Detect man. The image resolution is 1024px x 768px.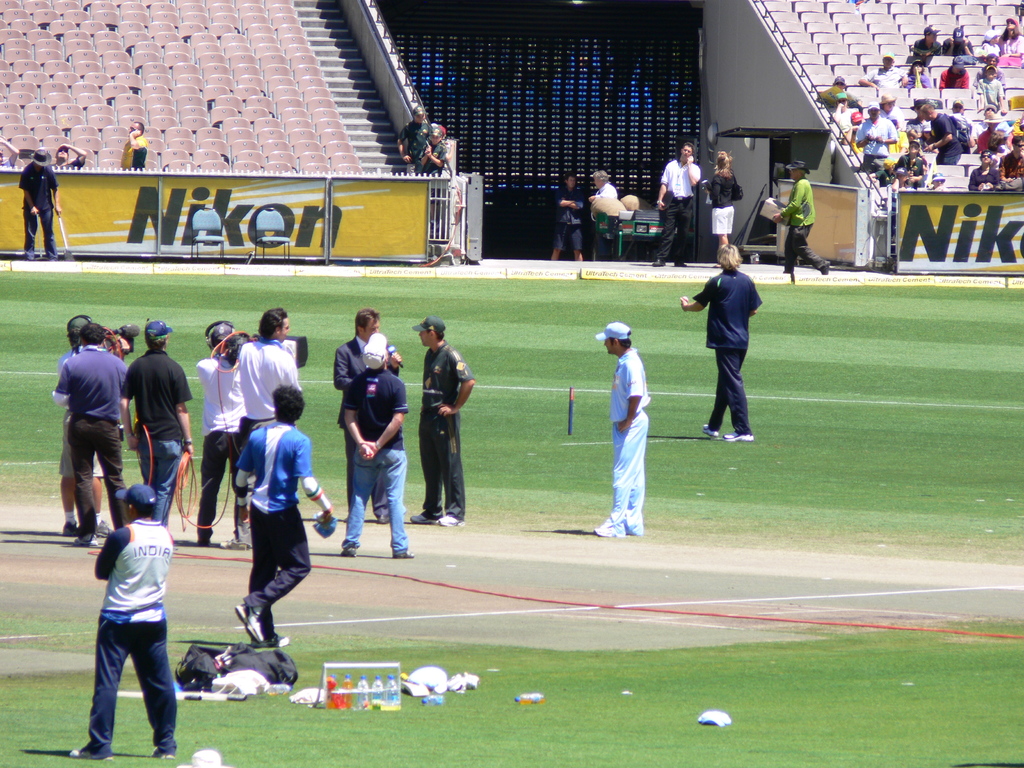
x1=54 y1=320 x2=131 y2=547.
